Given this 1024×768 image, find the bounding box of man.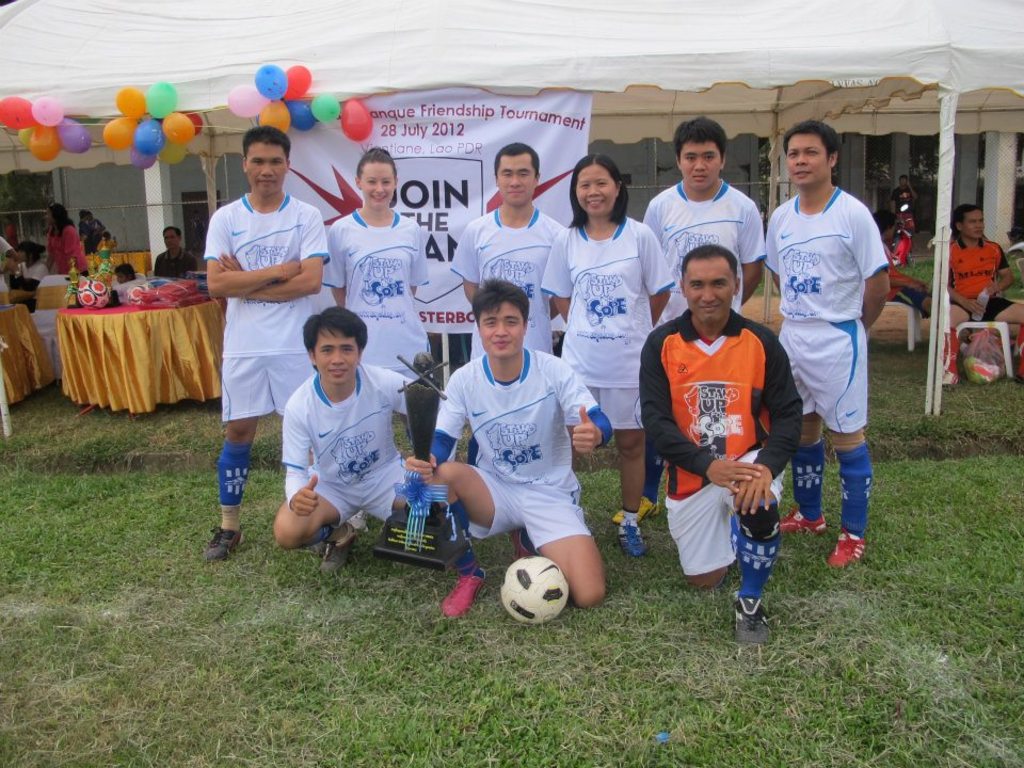
[893, 173, 919, 238].
